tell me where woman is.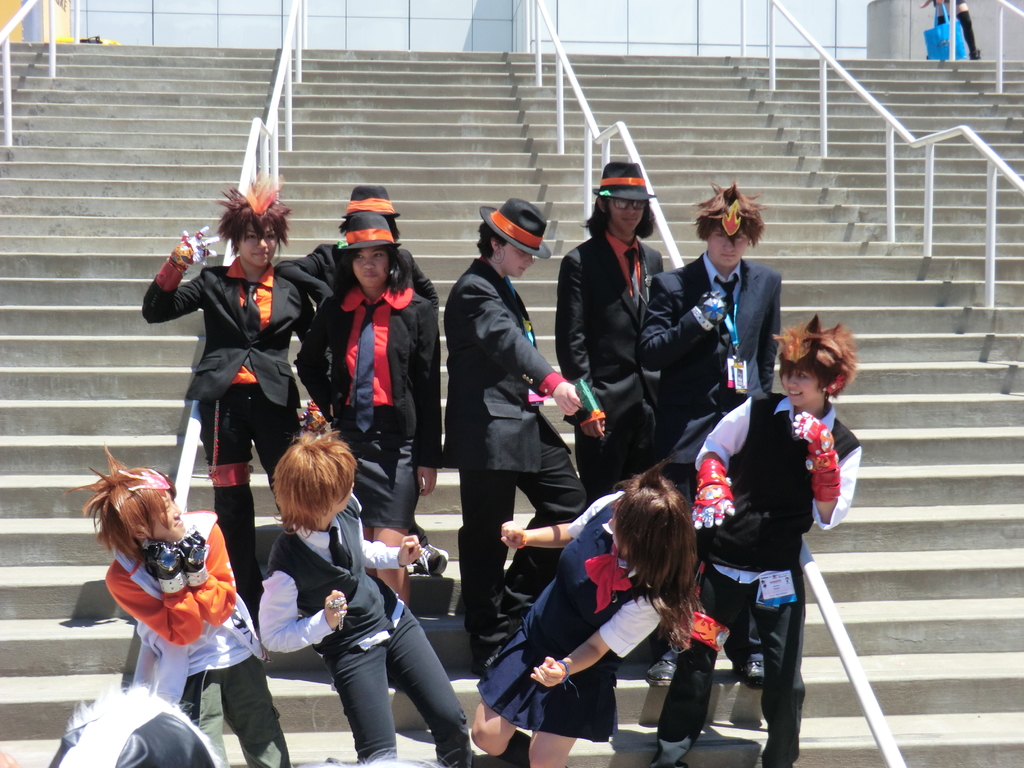
woman is at bbox=[679, 300, 858, 767].
